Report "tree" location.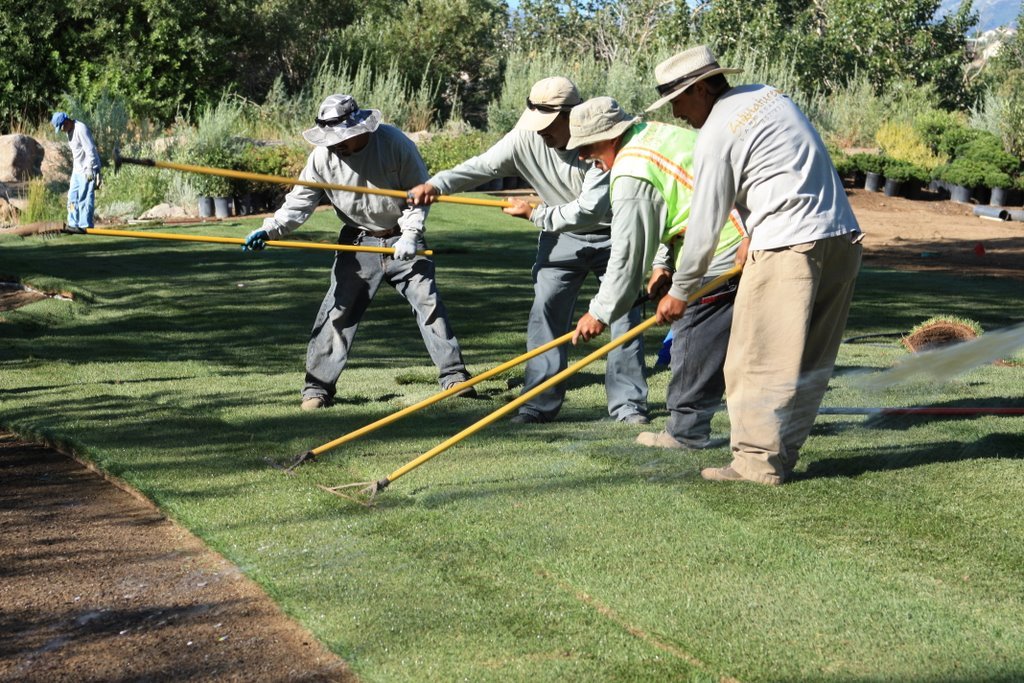
Report: 798 0 985 133.
